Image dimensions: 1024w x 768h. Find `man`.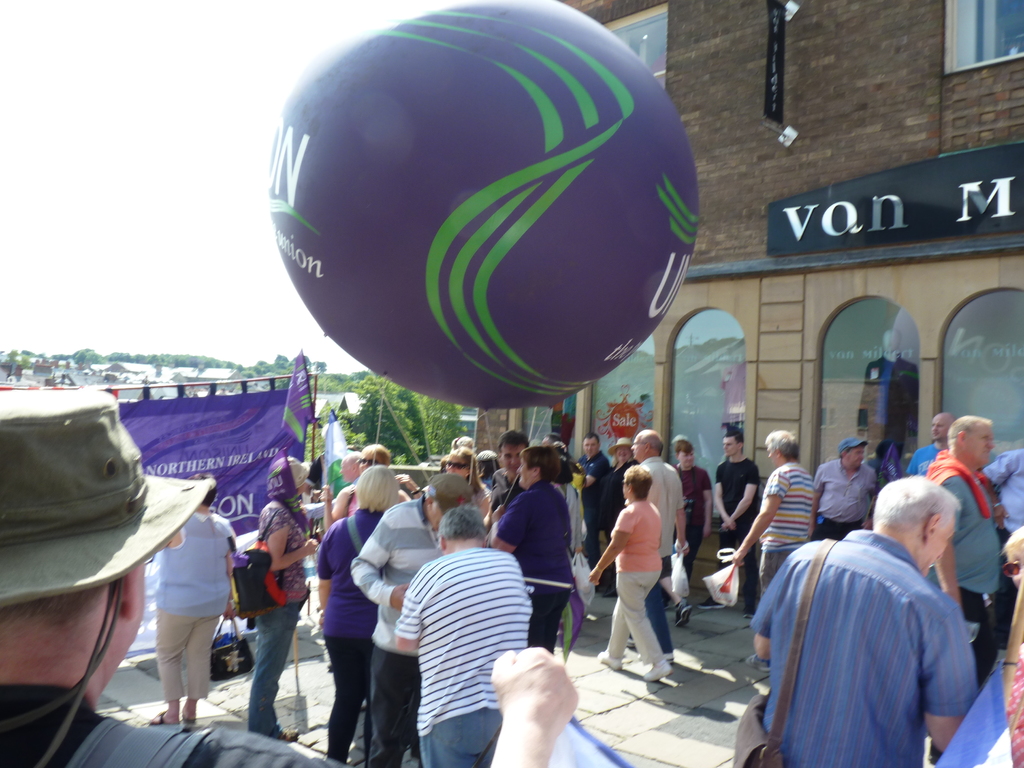
rect(574, 433, 609, 590).
